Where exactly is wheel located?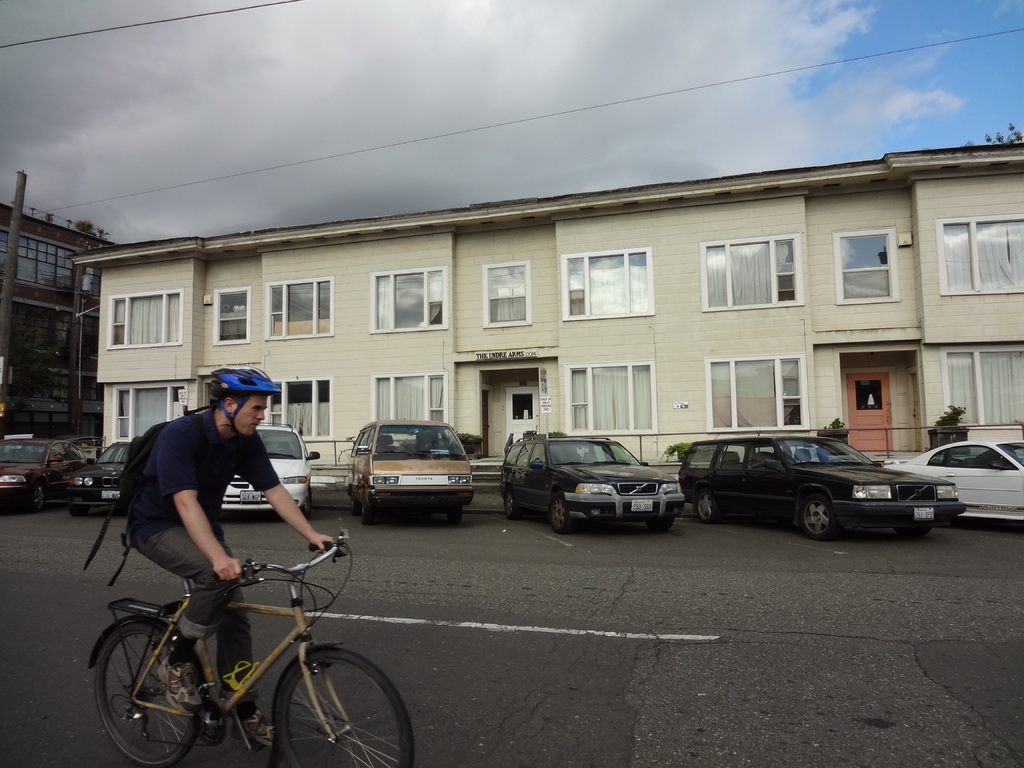
Its bounding box is crop(67, 504, 90, 518).
